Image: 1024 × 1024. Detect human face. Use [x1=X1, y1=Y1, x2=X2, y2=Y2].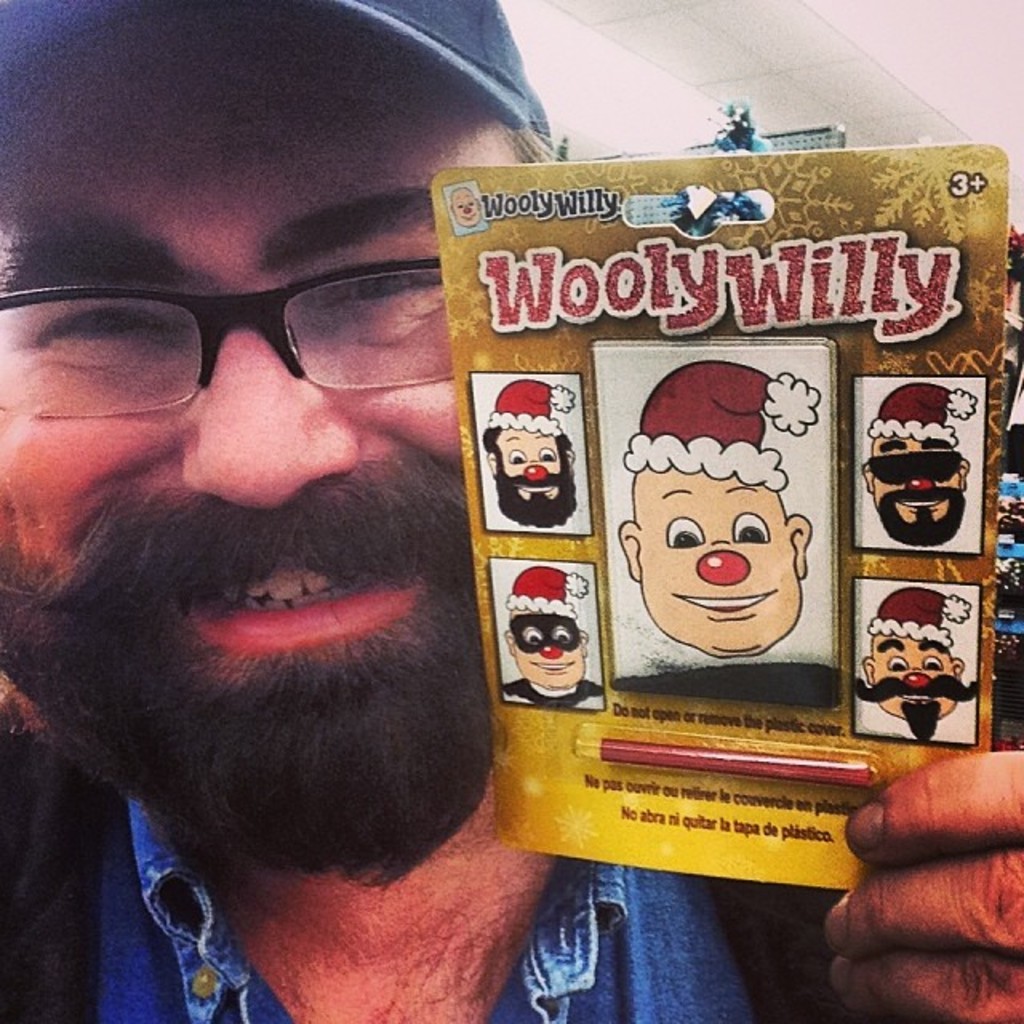
[x1=509, y1=613, x2=587, y2=693].
